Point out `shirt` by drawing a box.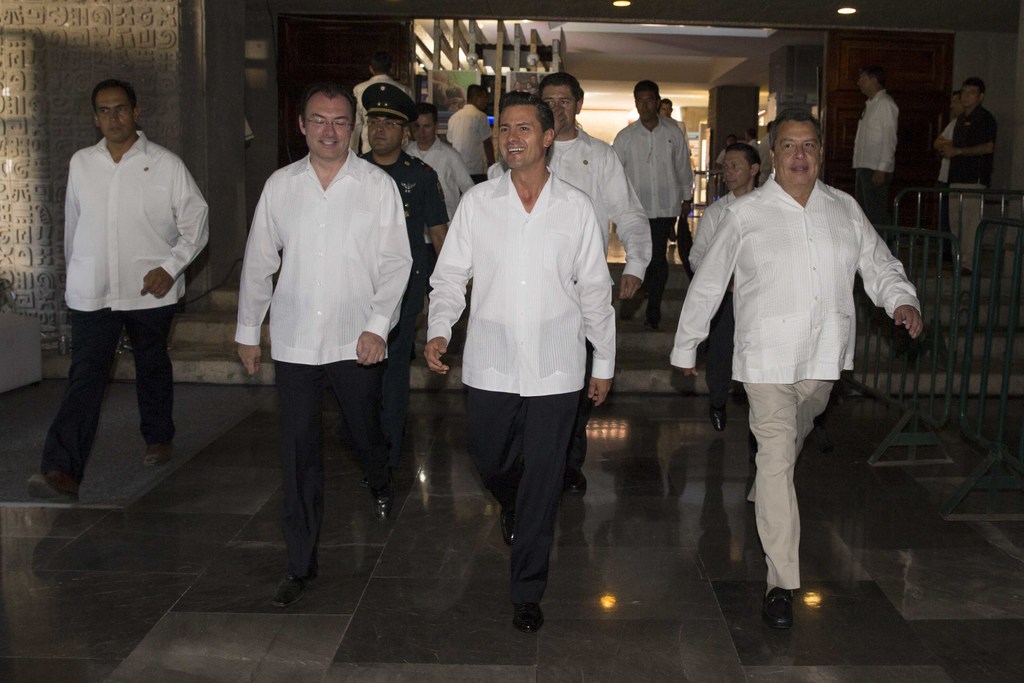
bbox=[448, 105, 490, 176].
